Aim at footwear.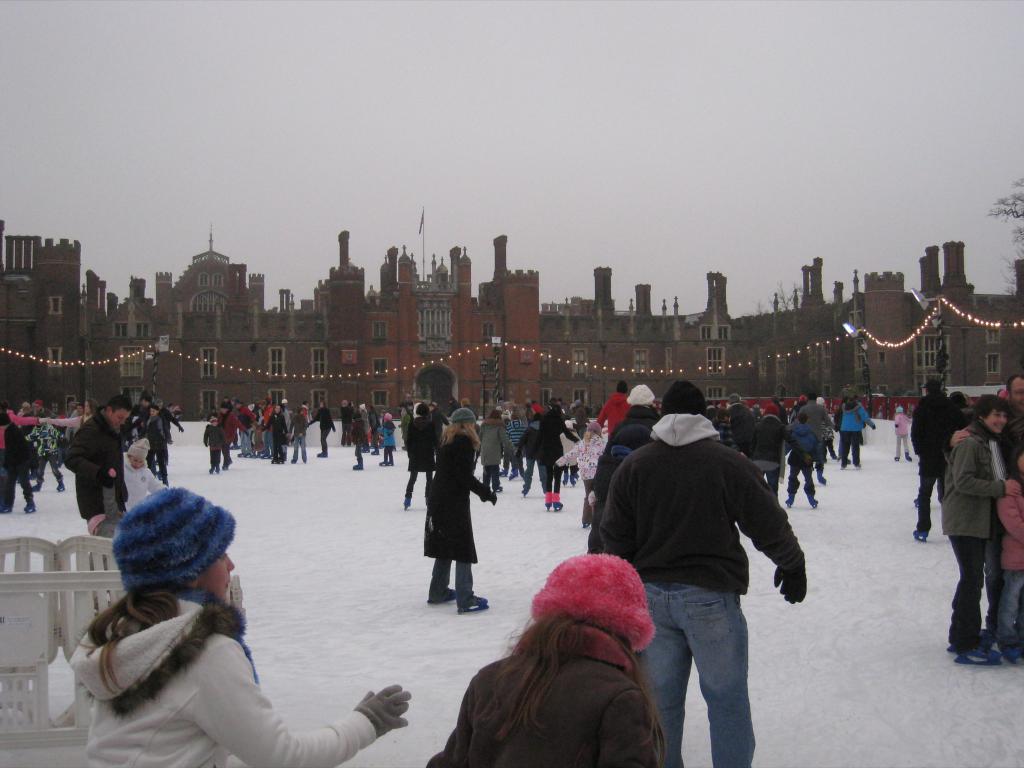
Aimed at select_region(568, 476, 578, 485).
